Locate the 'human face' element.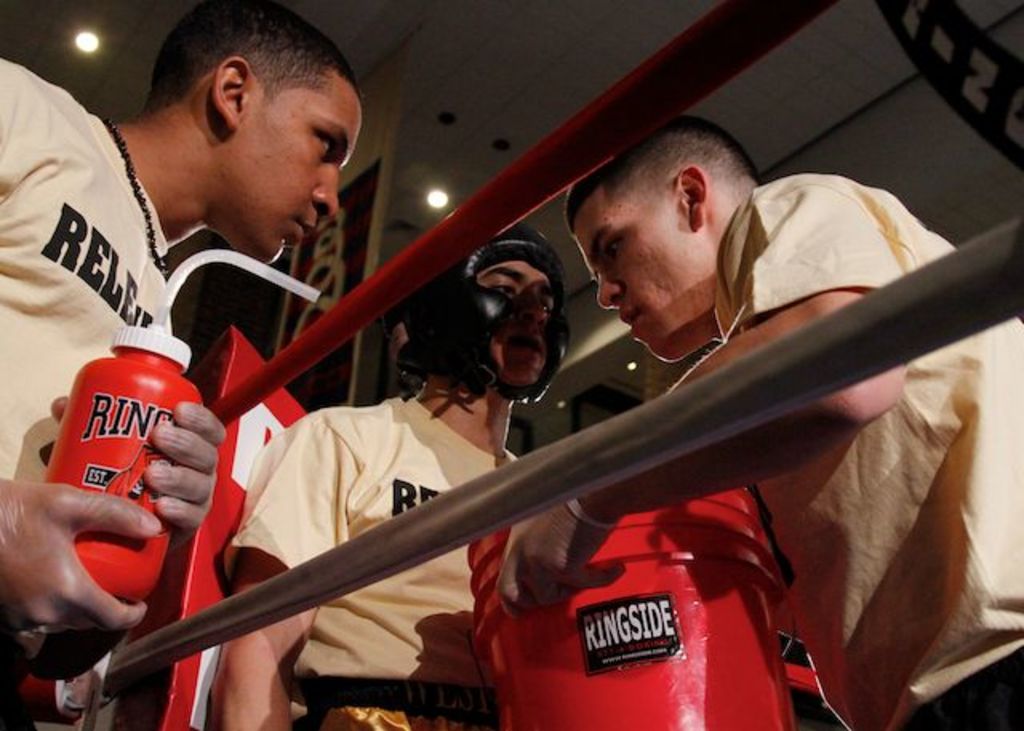
Element bbox: left=235, top=104, right=363, bottom=261.
